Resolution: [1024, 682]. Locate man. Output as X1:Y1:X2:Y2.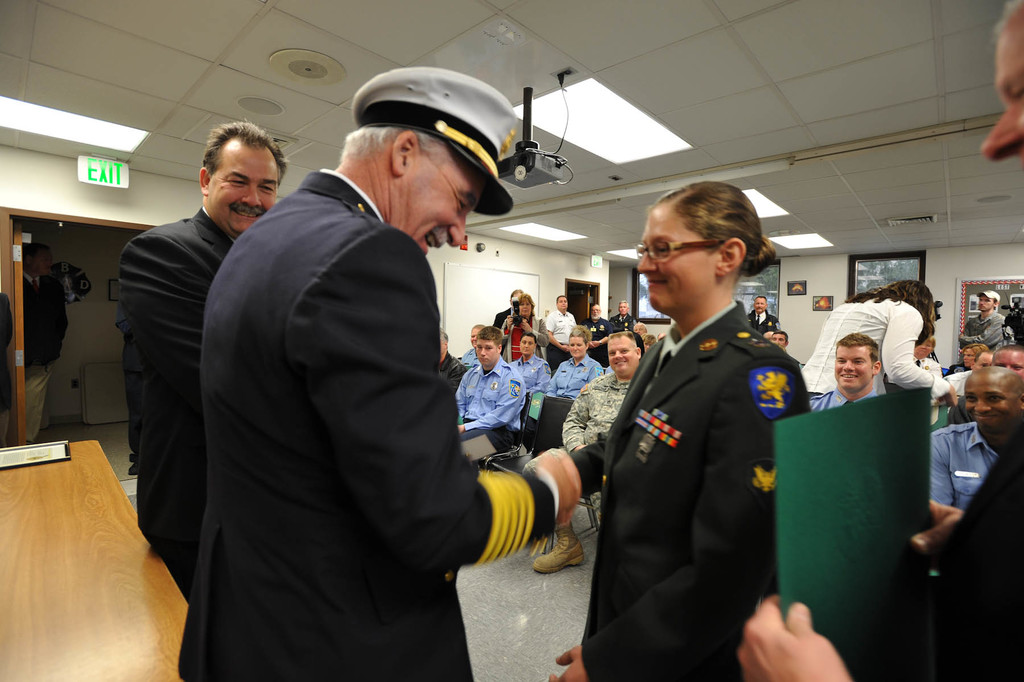
435:325:468:394.
